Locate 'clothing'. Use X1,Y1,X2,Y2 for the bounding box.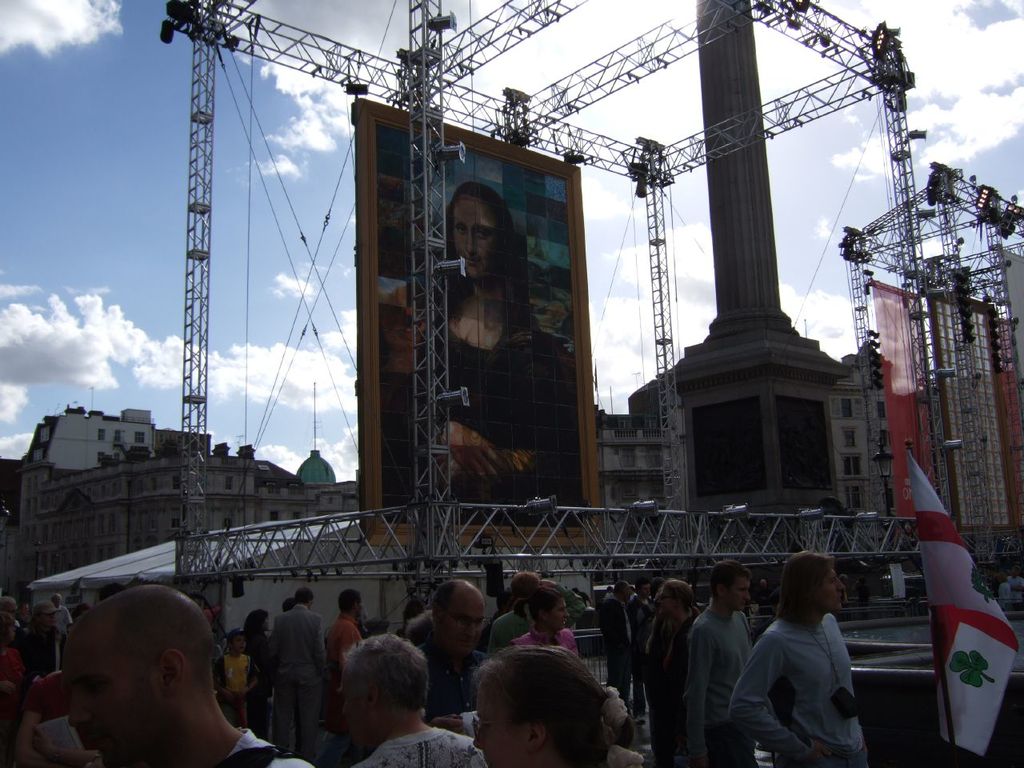
218,651,248,727.
